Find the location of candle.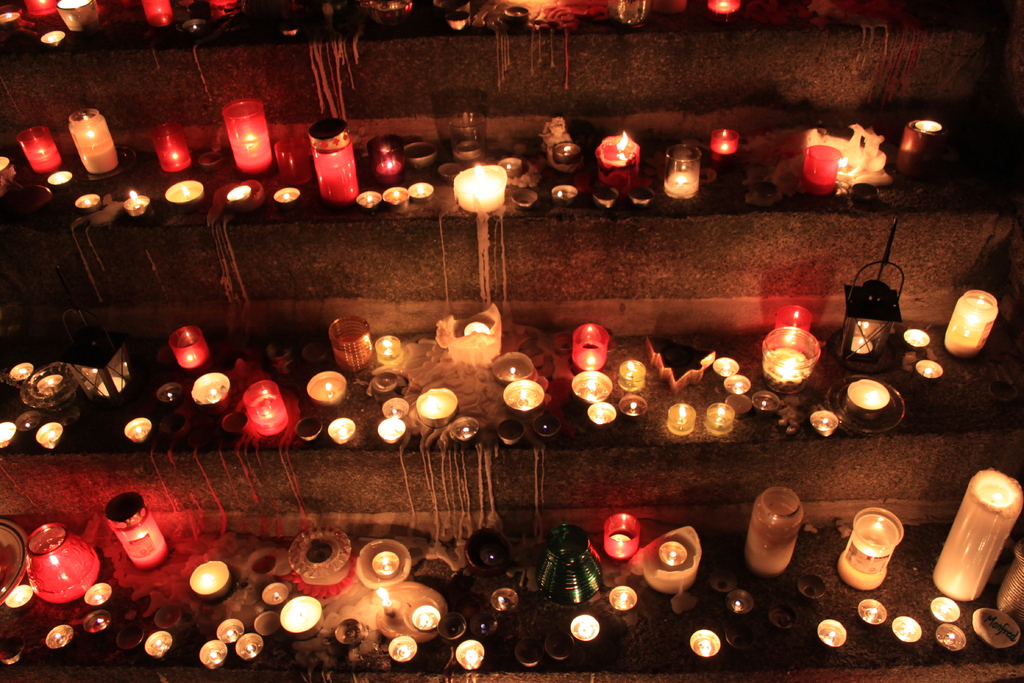
Location: rect(260, 585, 287, 605).
